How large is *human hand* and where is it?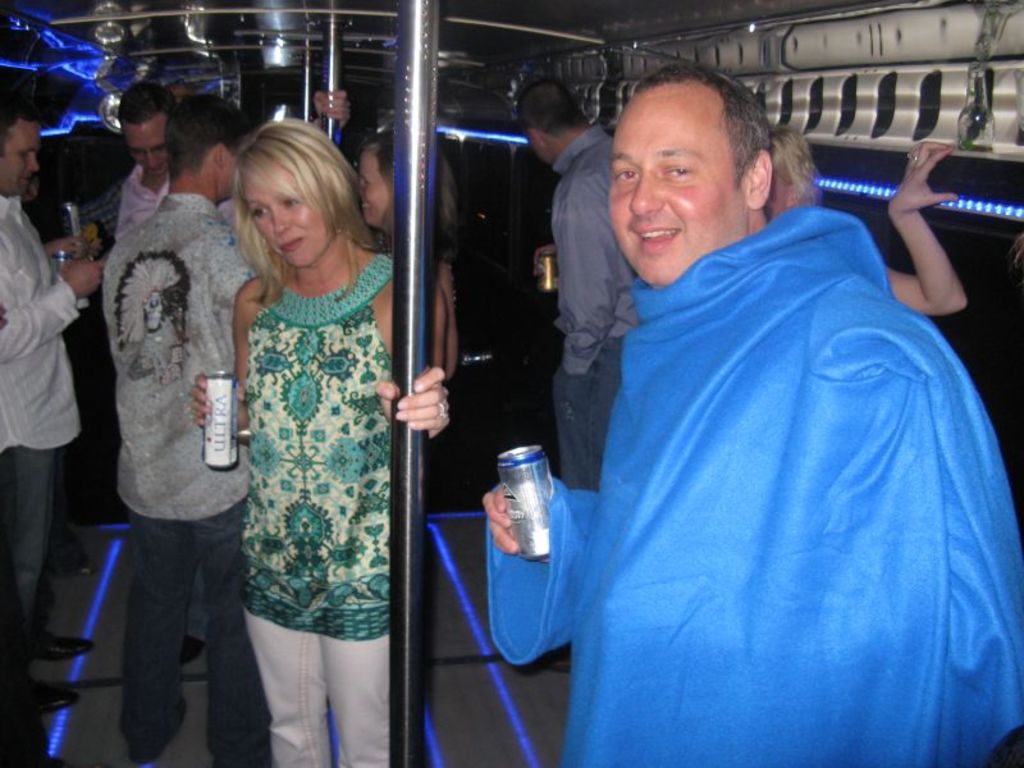
Bounding box: {"left": 483, "top": 485, "right": 552, "bottom": 566}.
